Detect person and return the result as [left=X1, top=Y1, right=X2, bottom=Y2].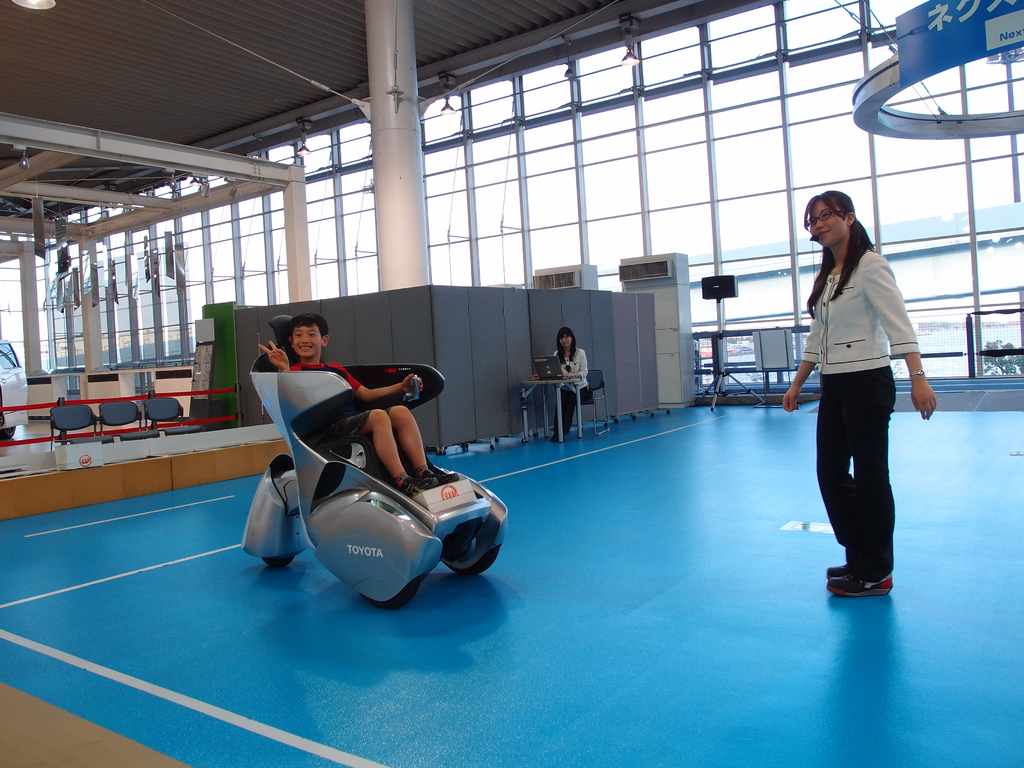
[left=791, top=184, right=926, bottom=605].
